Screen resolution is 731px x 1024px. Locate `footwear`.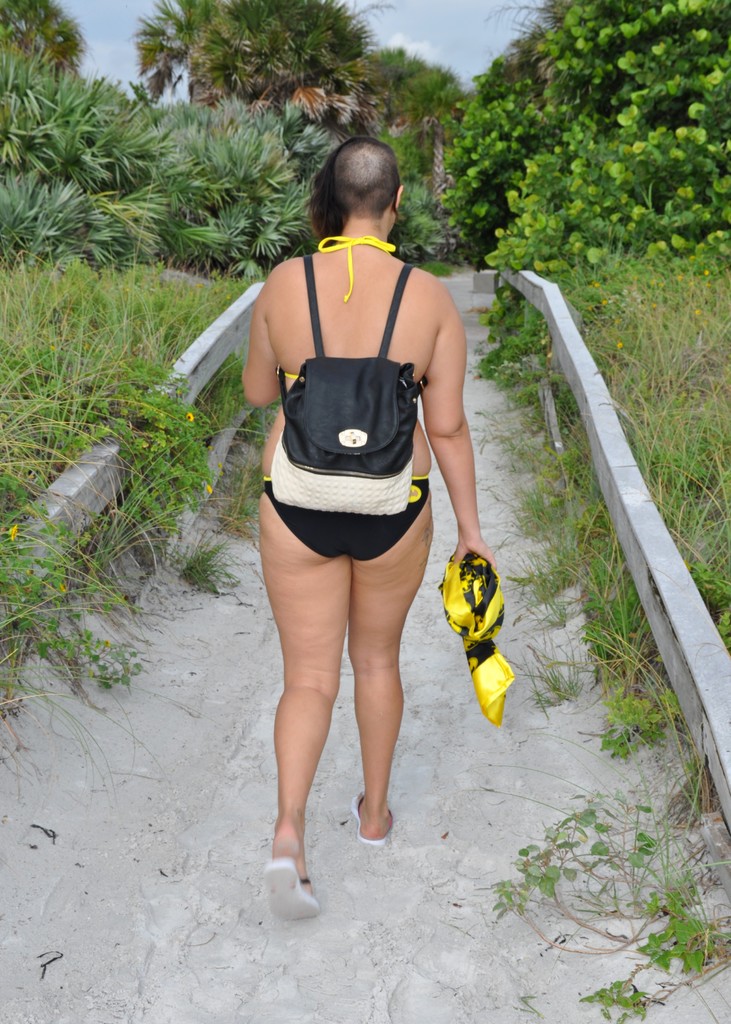
x1=351 y1=791 x2=394 y2=845.
